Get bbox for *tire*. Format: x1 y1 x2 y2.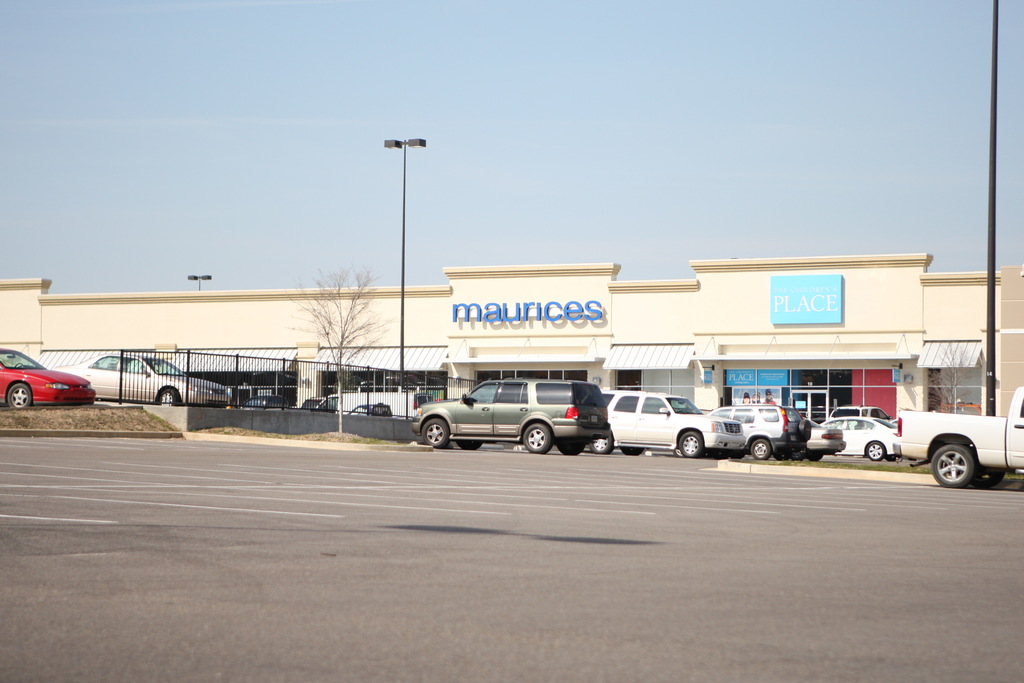
931 441 977 489.
